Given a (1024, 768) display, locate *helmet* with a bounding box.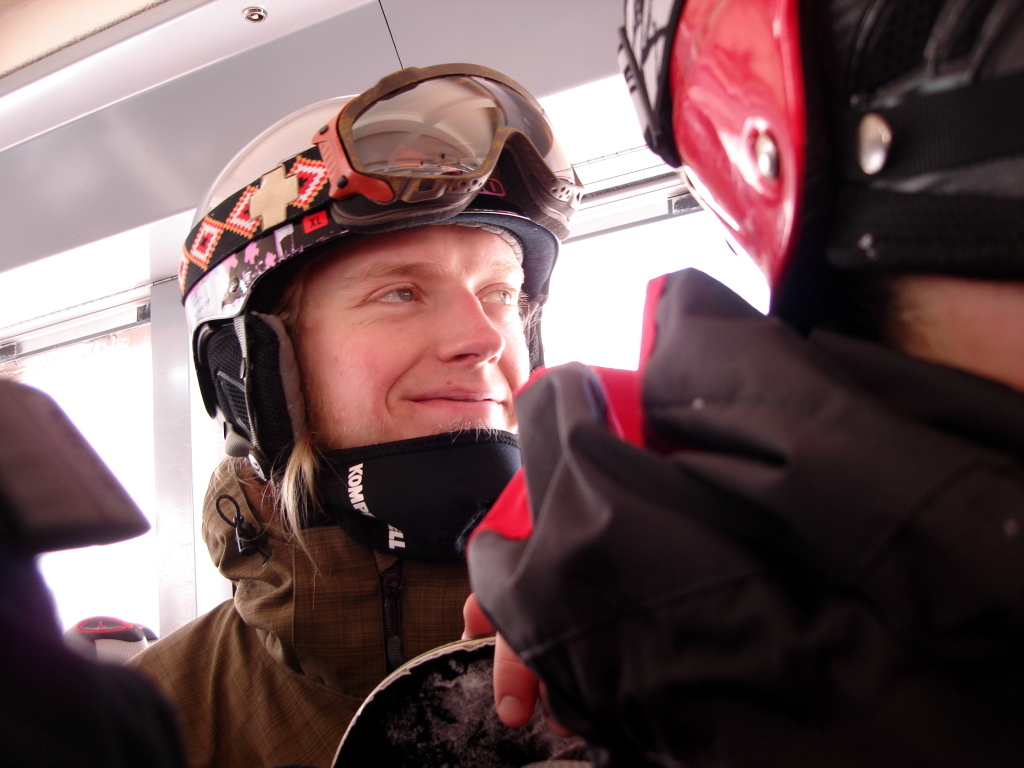
Located: left=193, top=63, right=572, bottom=526.
